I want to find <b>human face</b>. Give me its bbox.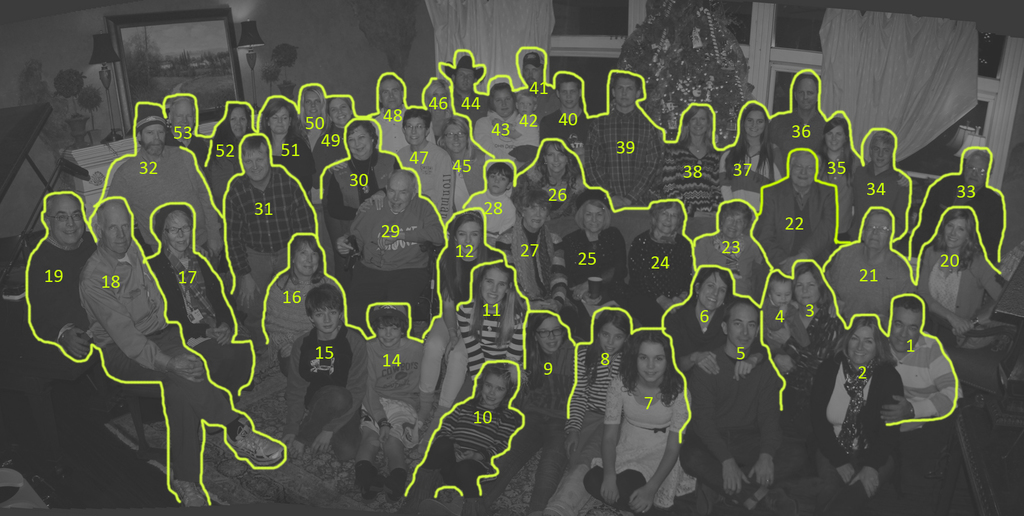
x1=477 y1=269 x2=509 y2=306.
